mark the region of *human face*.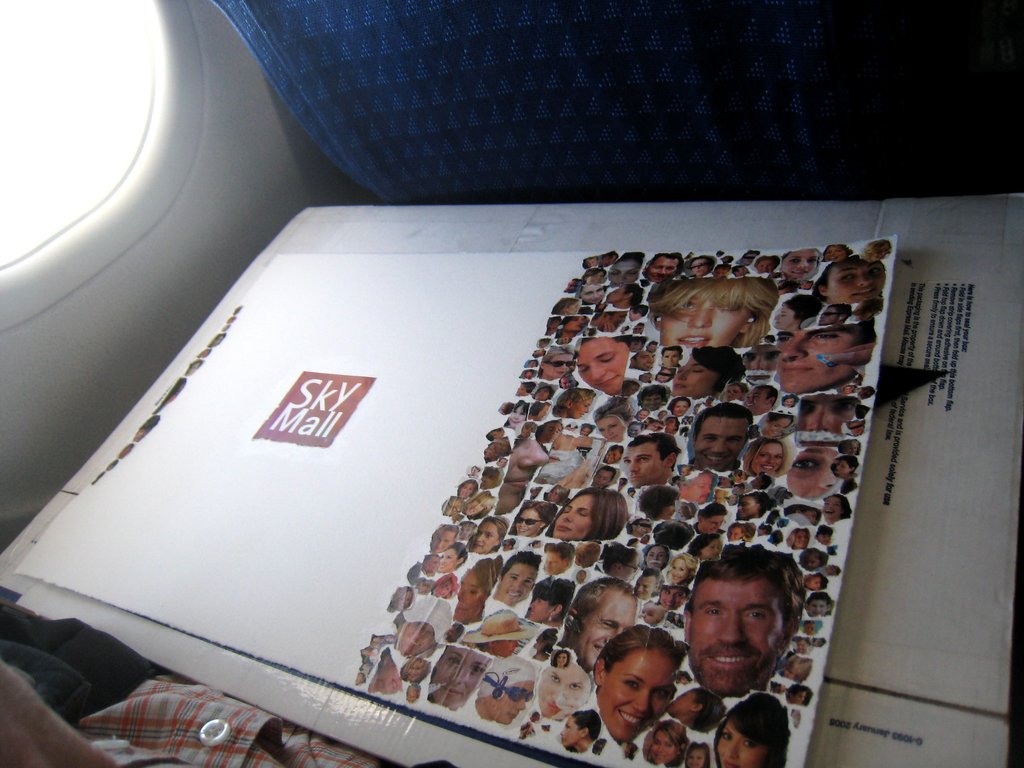
Region: locate(749, 349, 776, 369).
